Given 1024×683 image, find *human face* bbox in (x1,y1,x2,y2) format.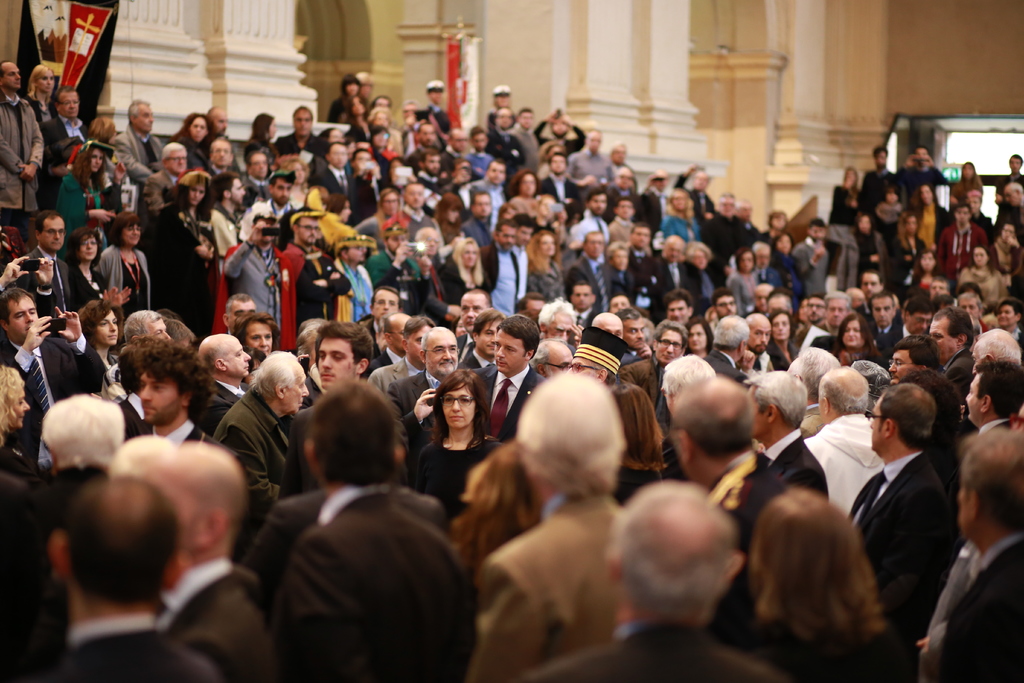
(687,321,708,349).
